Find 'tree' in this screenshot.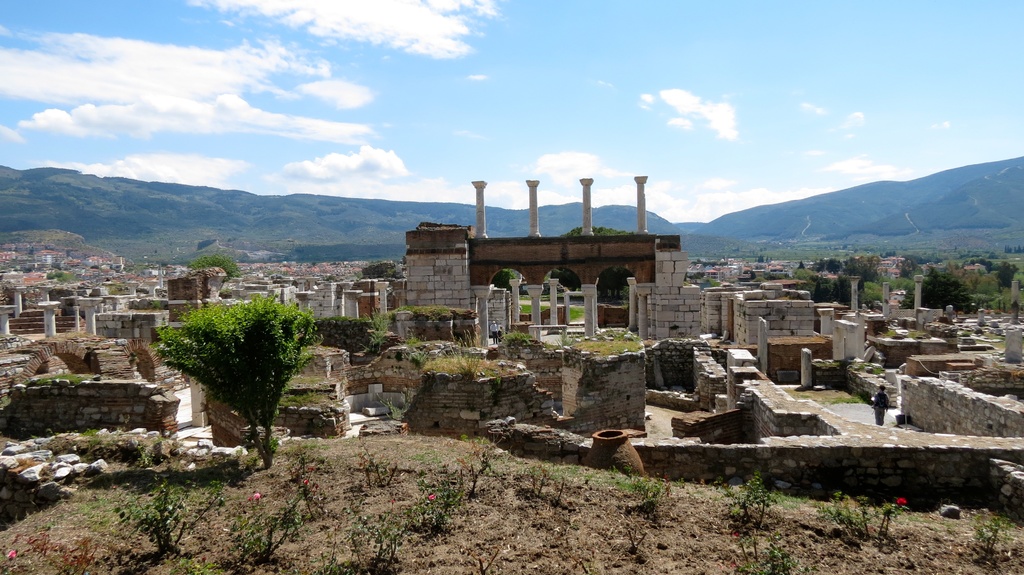
The bounding box for 'tree' is [156, 290, 322, 468].
